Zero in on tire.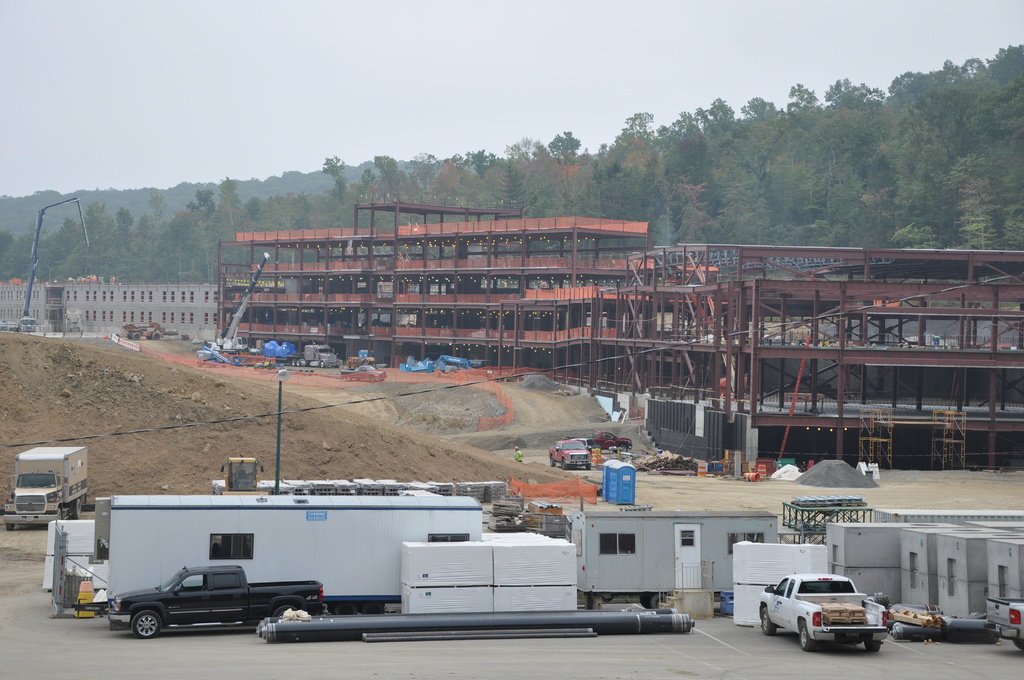
Zeroed in: {"x1": 152, "y1": 327, "x2": 165, "y2": 339}.
